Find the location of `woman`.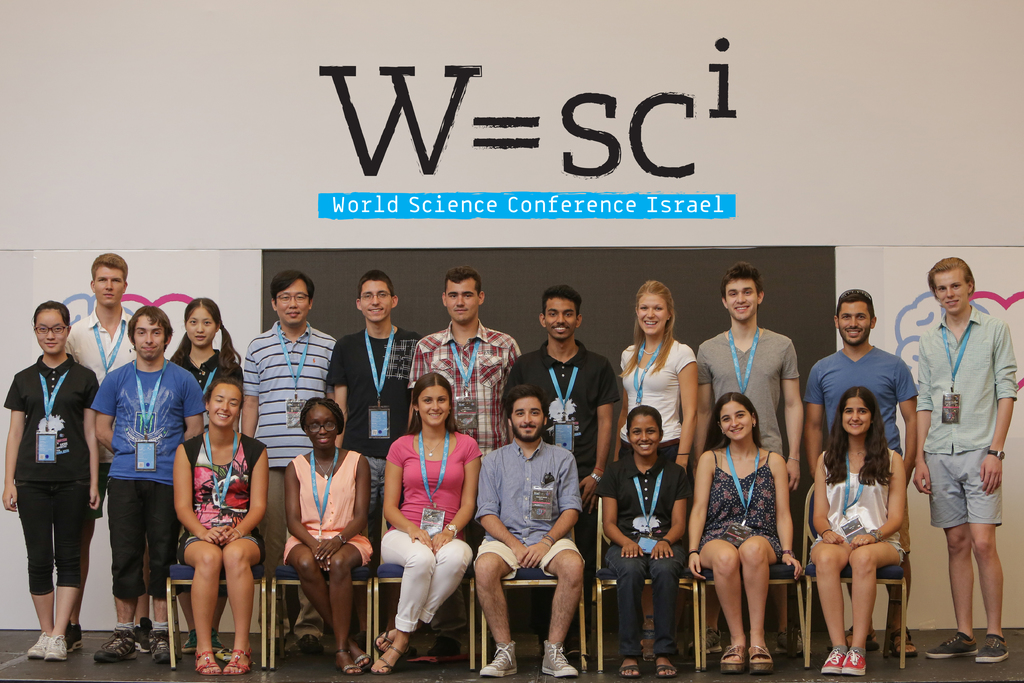
Location: (172, 377, 271, 677).
